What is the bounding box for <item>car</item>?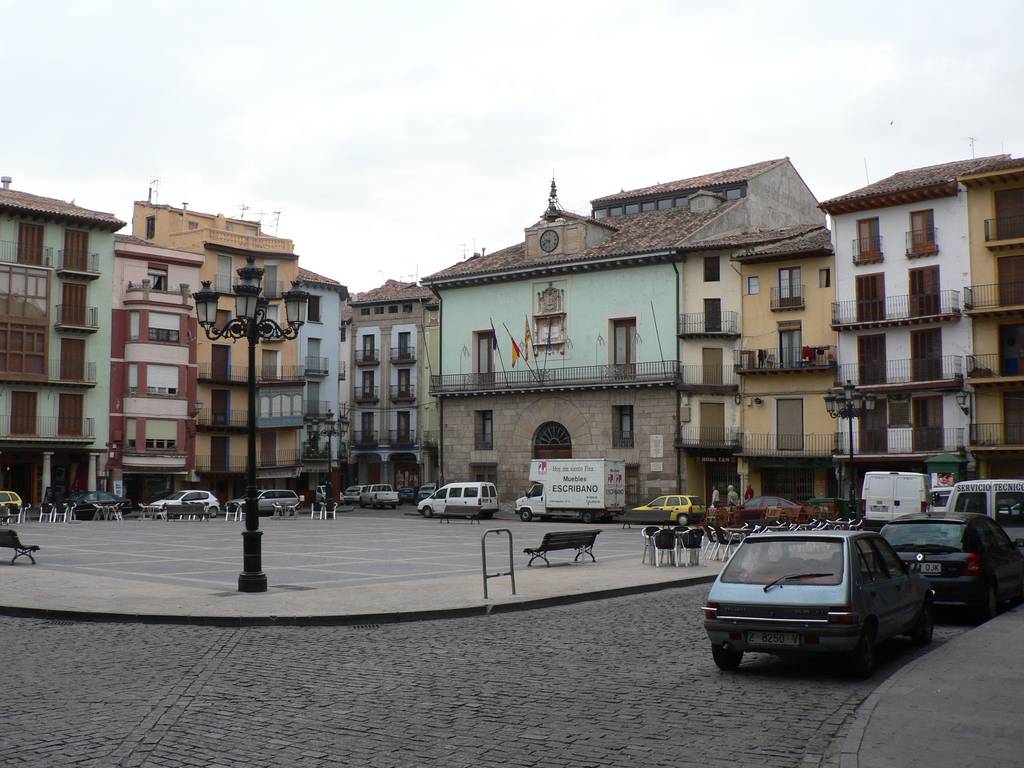
rect(876, 508, 1021, 621).
